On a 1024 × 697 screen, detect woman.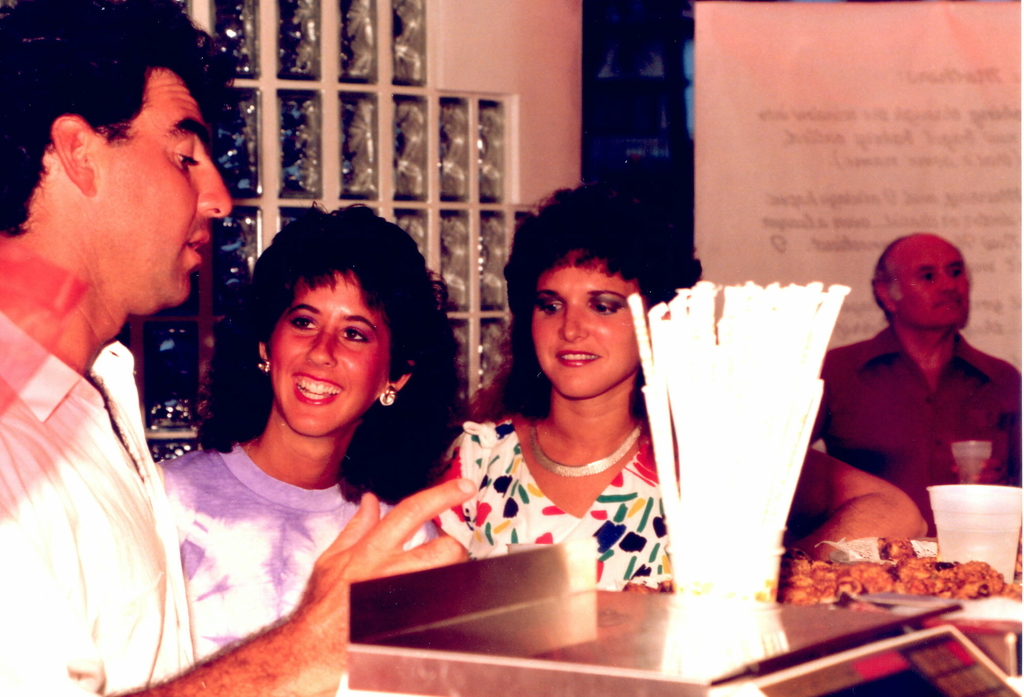
(x1=427, y1=177, x2=934, y2=597).
